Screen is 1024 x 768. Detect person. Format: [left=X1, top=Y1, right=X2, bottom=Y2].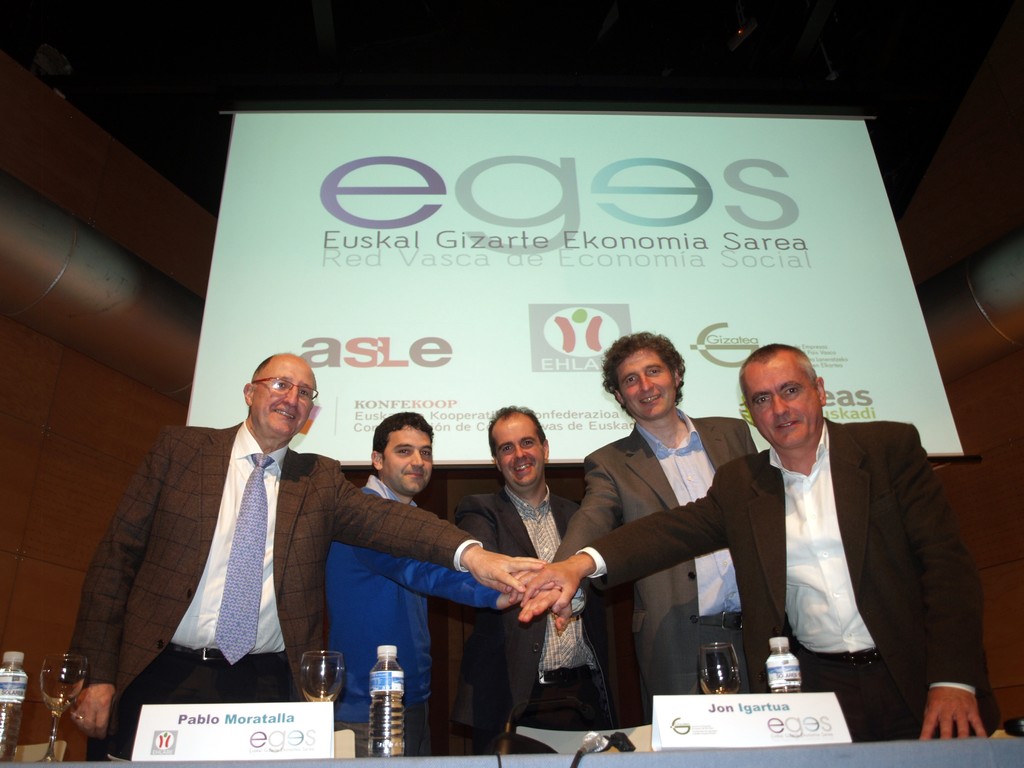
[left=514, top=338, right=1006, bottom=733].
